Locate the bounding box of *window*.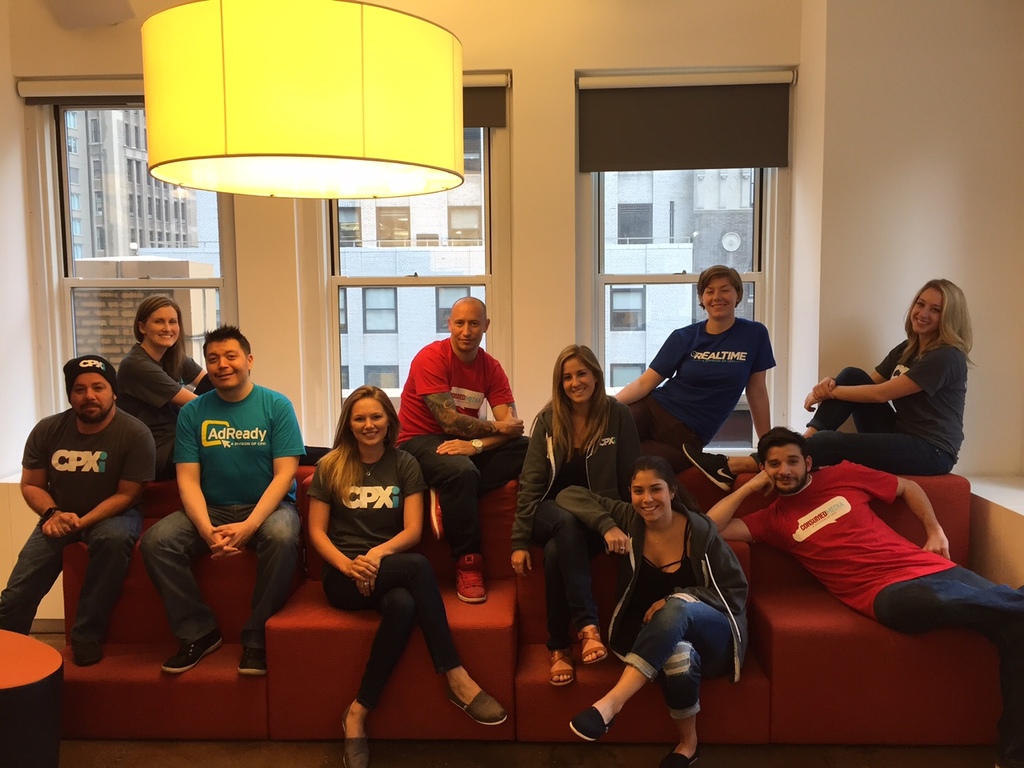
Bounding box: 66,194,82,215.
